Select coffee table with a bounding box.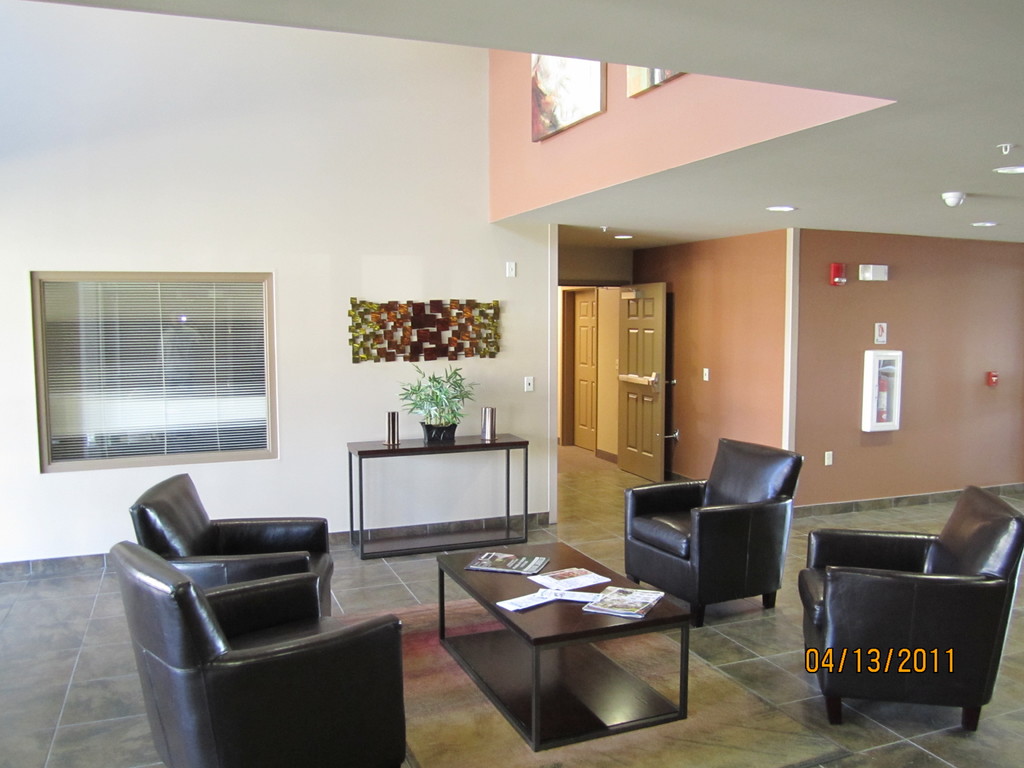
(x1=346, y1=431, x2=525, y2=558).
